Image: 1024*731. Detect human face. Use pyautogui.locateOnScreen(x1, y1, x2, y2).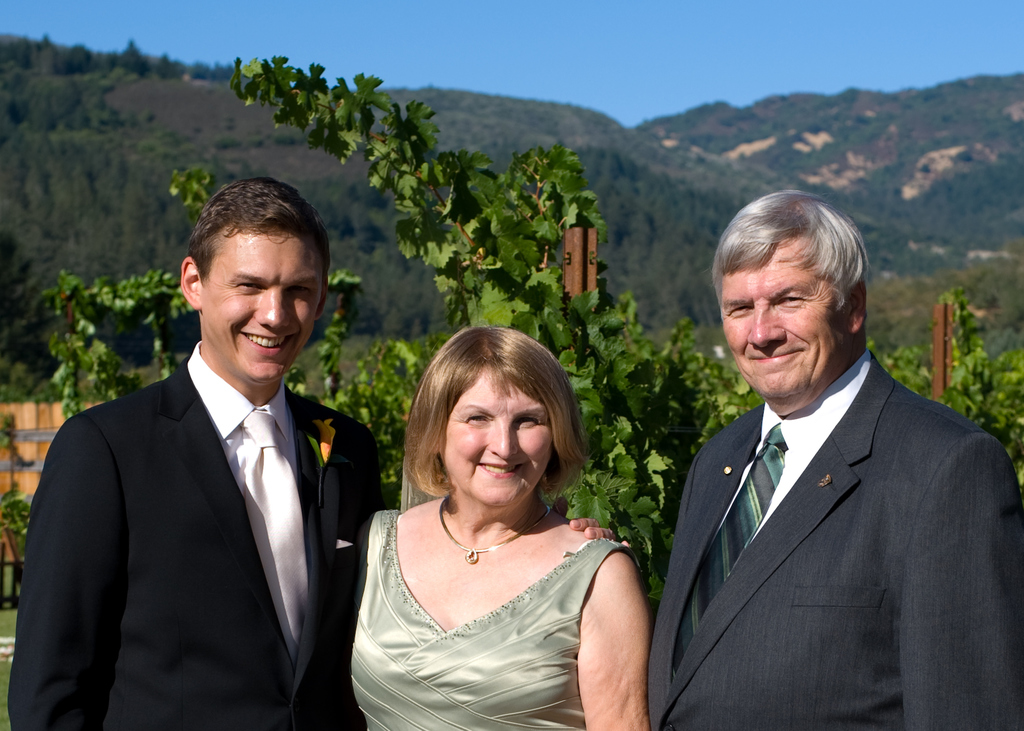
pyautogui.locateOnScreen(438, 362, 554, 508).
